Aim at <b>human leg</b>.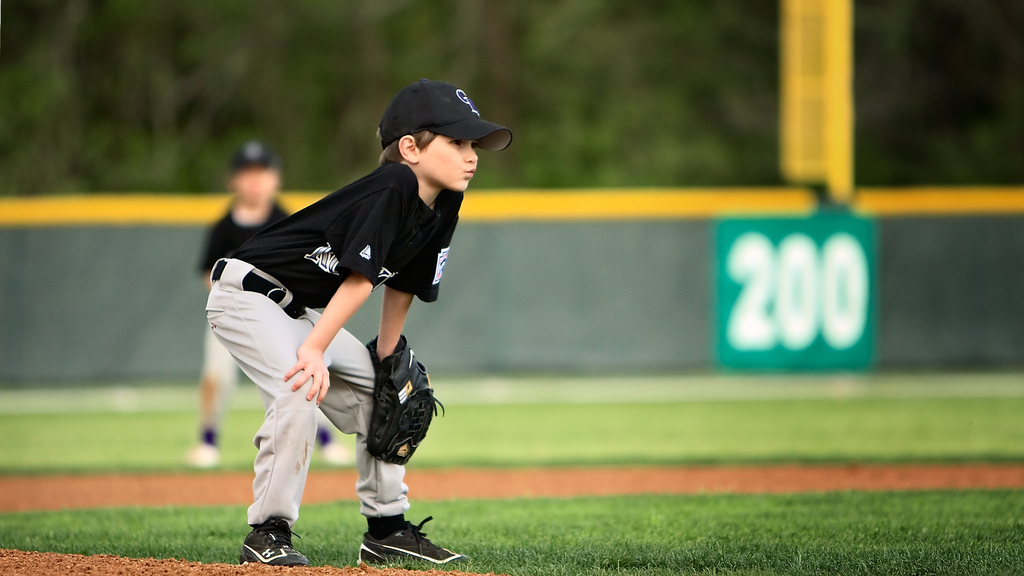
Aimed at bbox=[191, 333, 230, 468].
